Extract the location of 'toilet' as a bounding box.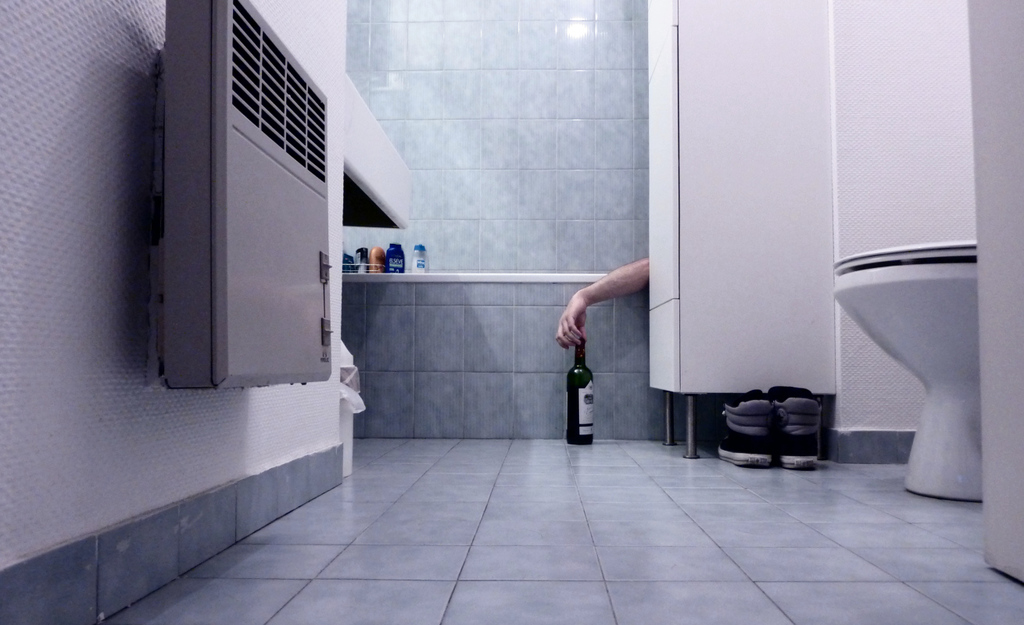
left=829, top=238, right=980, bottom=504.
